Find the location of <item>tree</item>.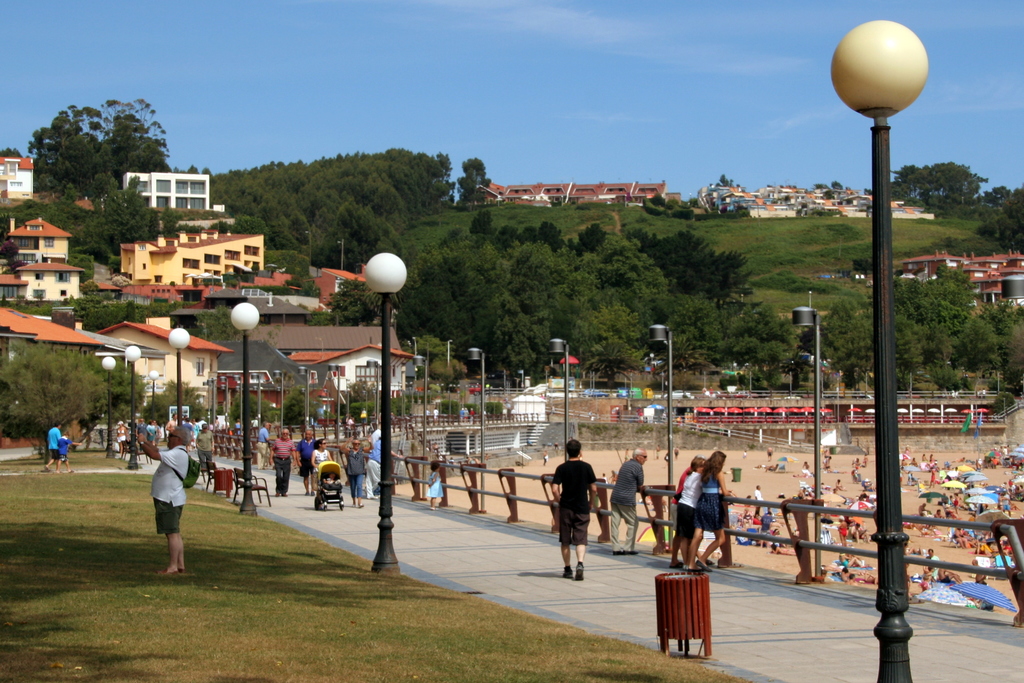
Location: bbox=[227, 380, 279, 428].
